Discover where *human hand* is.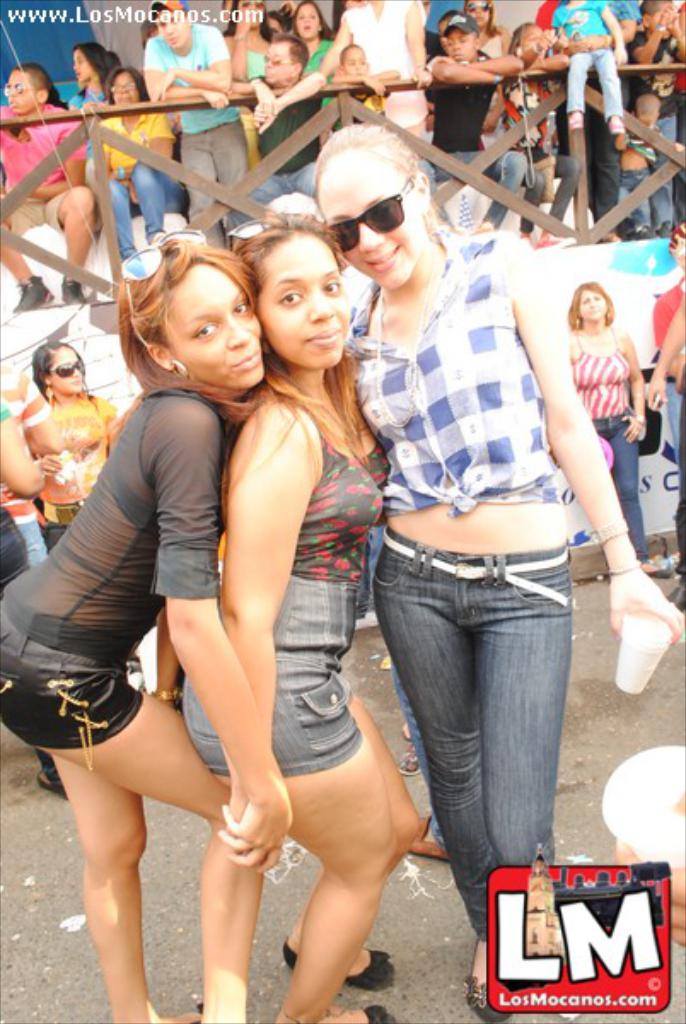
Discovered at (253,106,276,135).
